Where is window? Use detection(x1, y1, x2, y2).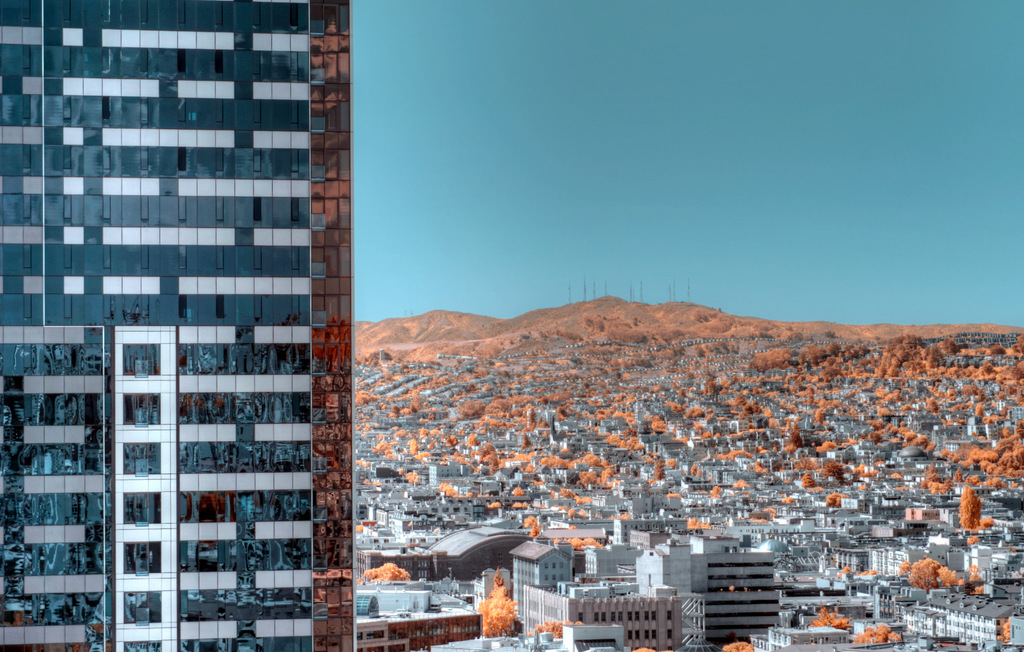
detection(275, 390, 293, 424).
